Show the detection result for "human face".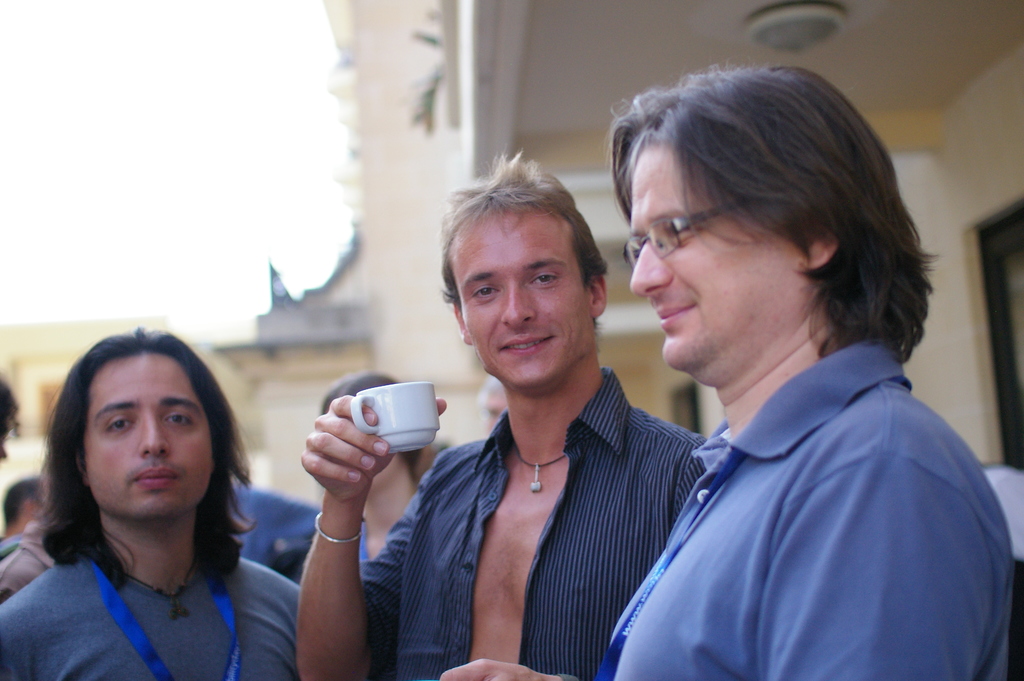
(left=457, top=216, right=593, bottom=386).
